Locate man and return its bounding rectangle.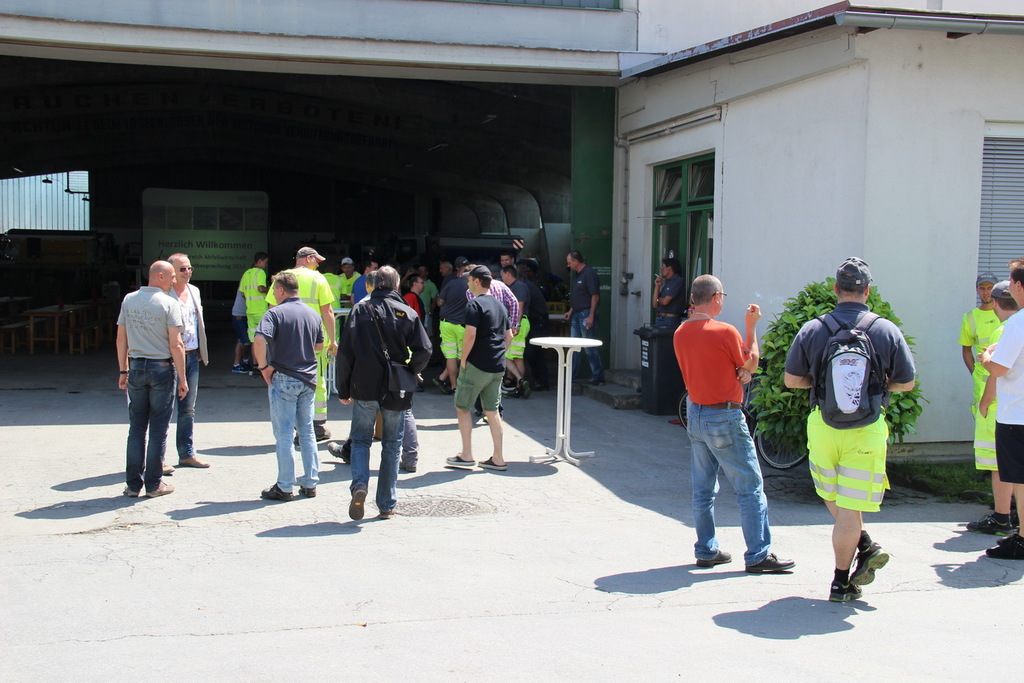
335:265:435:521.
